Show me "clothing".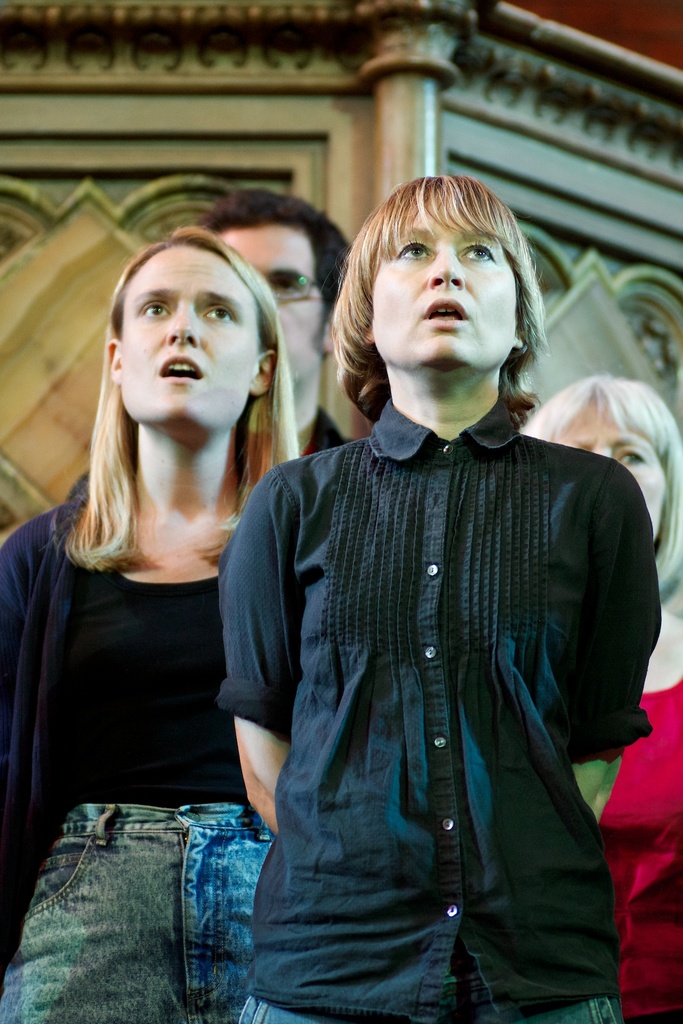
"clothing" is here: crop(5, 486, 265, 1023).
